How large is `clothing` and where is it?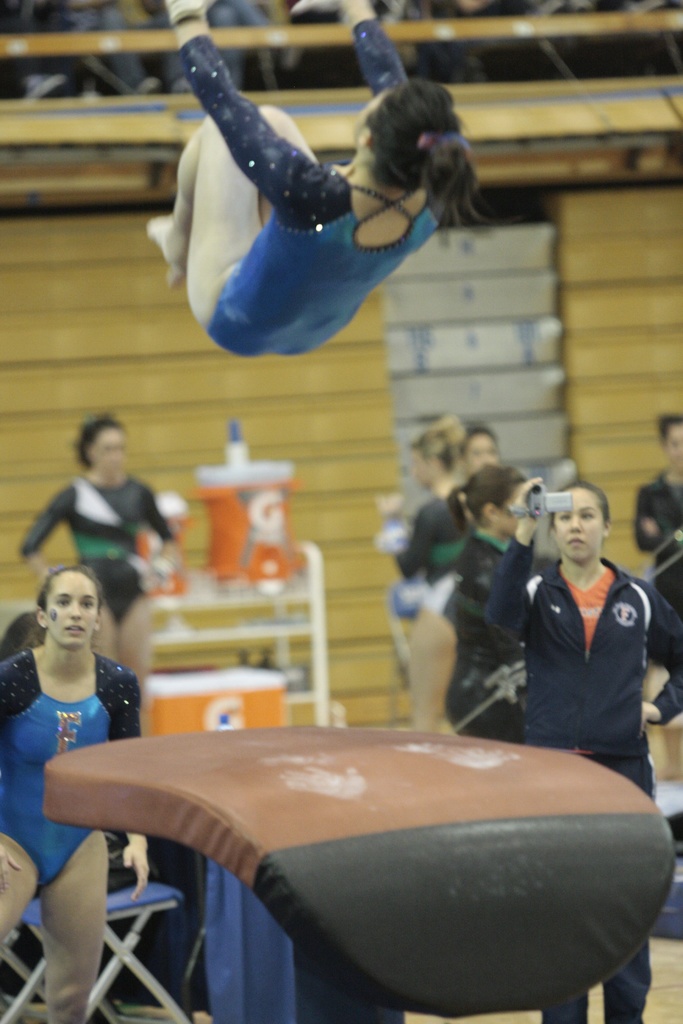
Bounding box: rect(19, 476, 173, 572).
